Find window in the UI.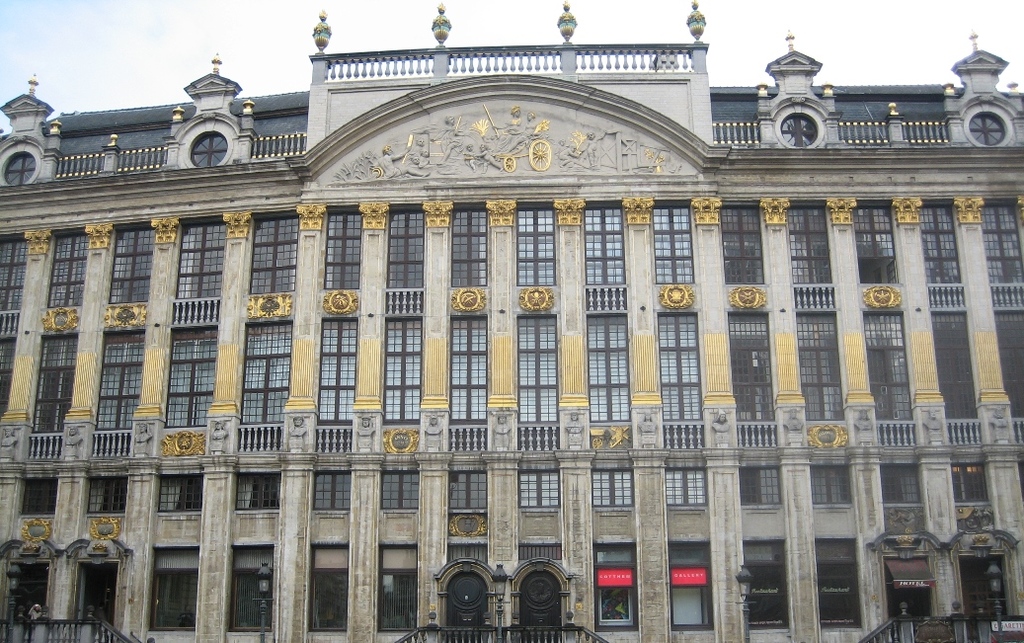
UI element at region(151, 550, 199, 629).
